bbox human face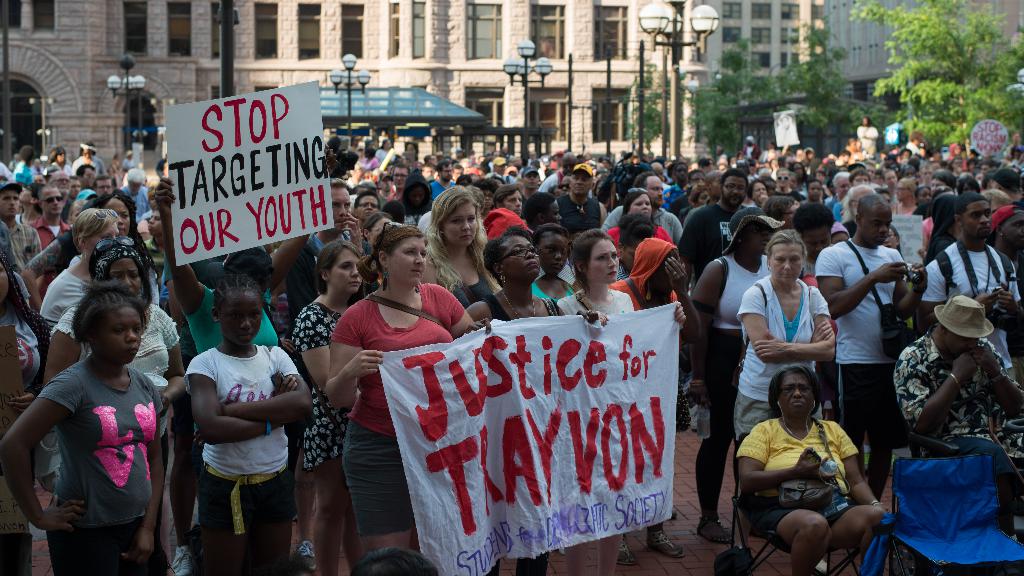
503,237,538,279
